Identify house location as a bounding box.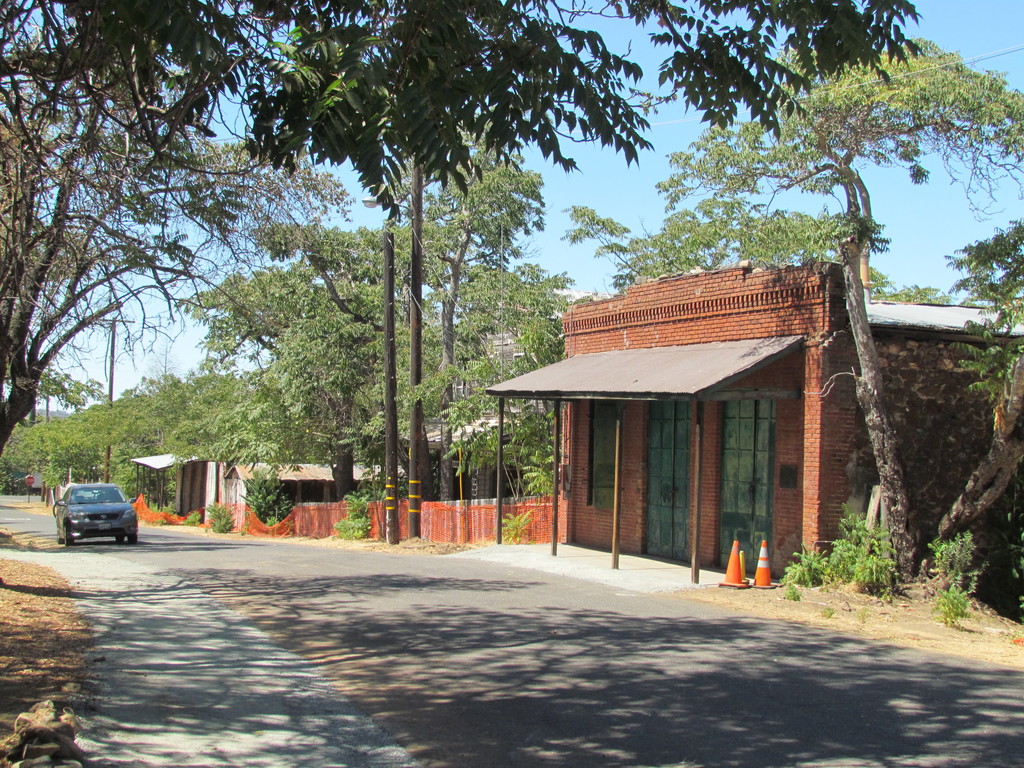
{"x1": 174, "y1": 456, "x2": 349, "y2": 542}.
